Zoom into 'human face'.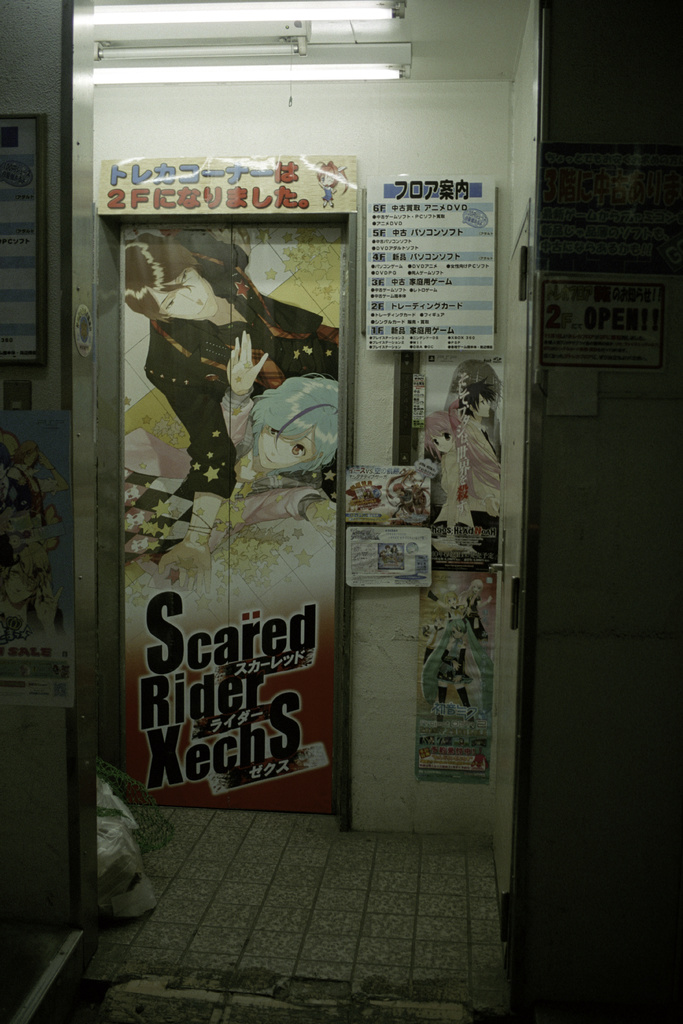
Zoom target: (251, 426, 302, 476).
